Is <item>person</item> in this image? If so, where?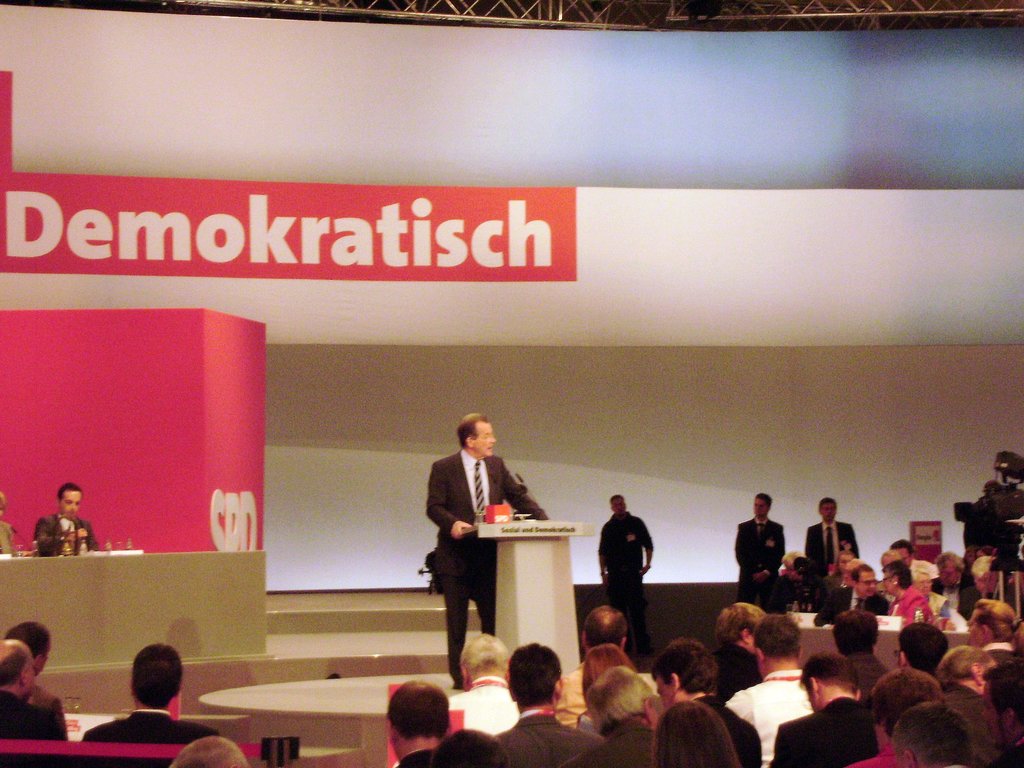
Yes, at select_region(735, 484, 784, 589).
